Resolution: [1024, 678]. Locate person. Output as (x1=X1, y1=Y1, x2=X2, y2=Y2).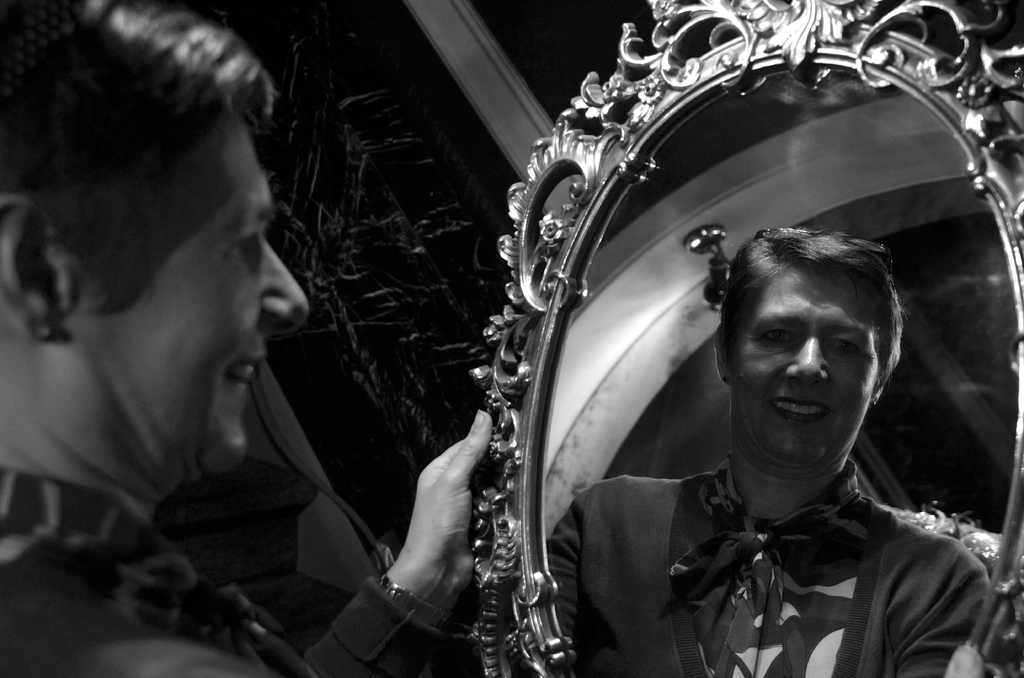
(x1=0, y1=0, x2=491, y2=677).
